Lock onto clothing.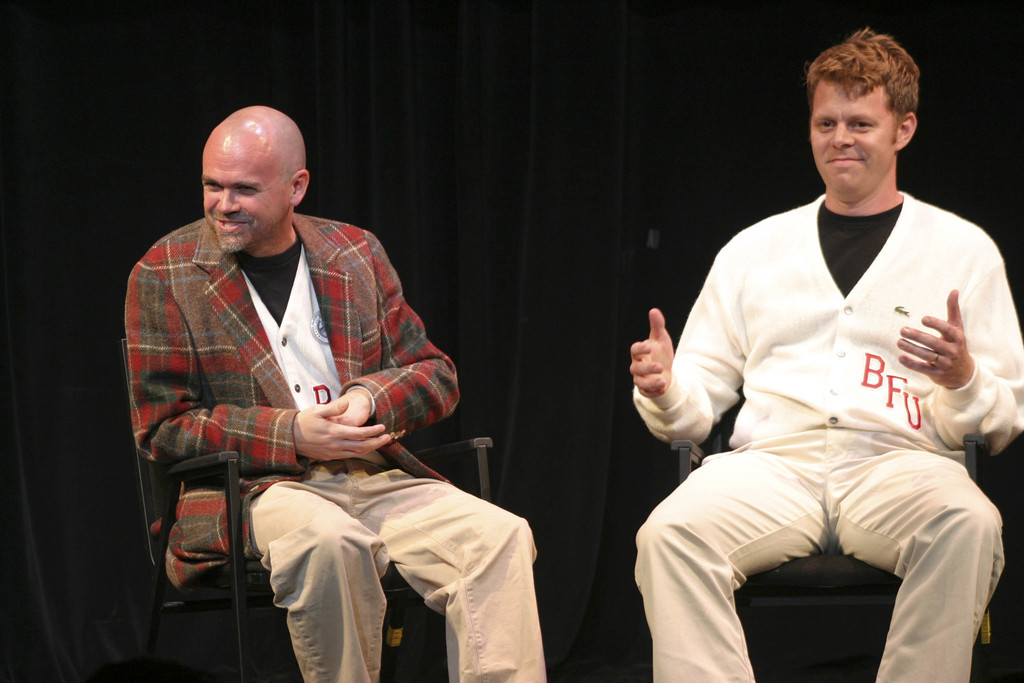
Locked: pyautogui.locateOnScreen(633, 190, 1023, 682).
